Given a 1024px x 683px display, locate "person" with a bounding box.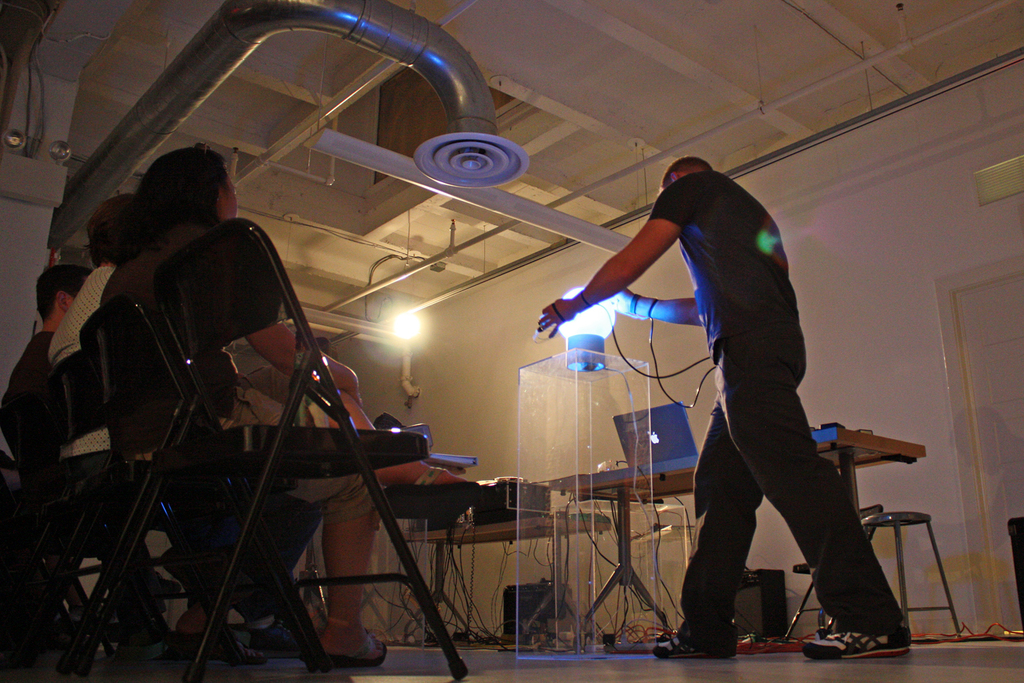
Located: locate(52, 195, 276, 610).
